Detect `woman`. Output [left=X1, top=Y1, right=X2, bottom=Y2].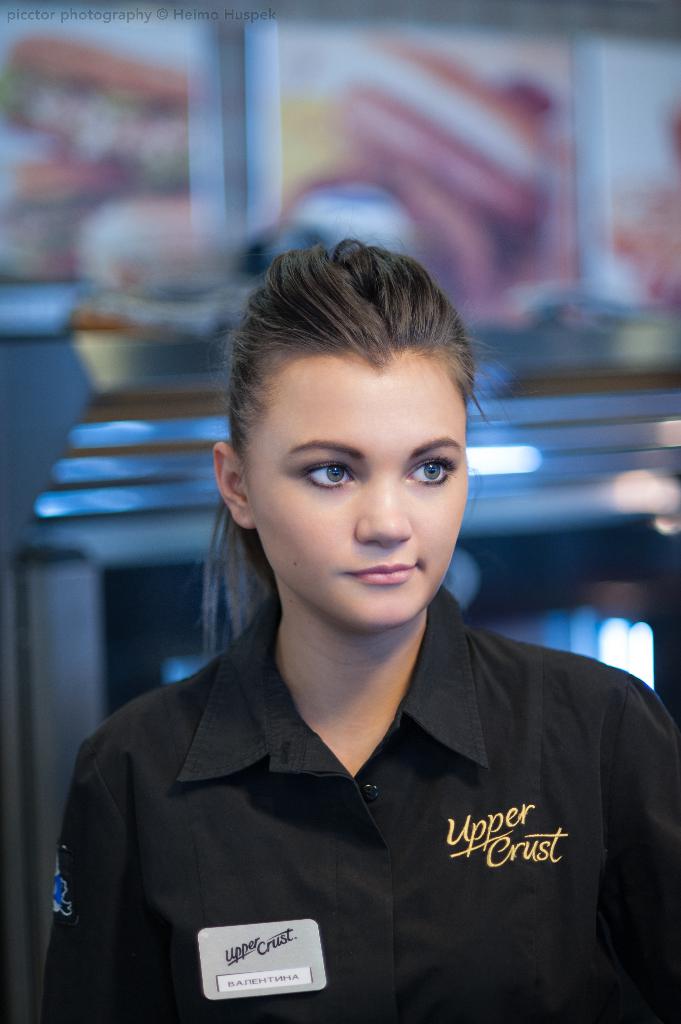
[left=61, top=236, right=649, bottom=1023].
